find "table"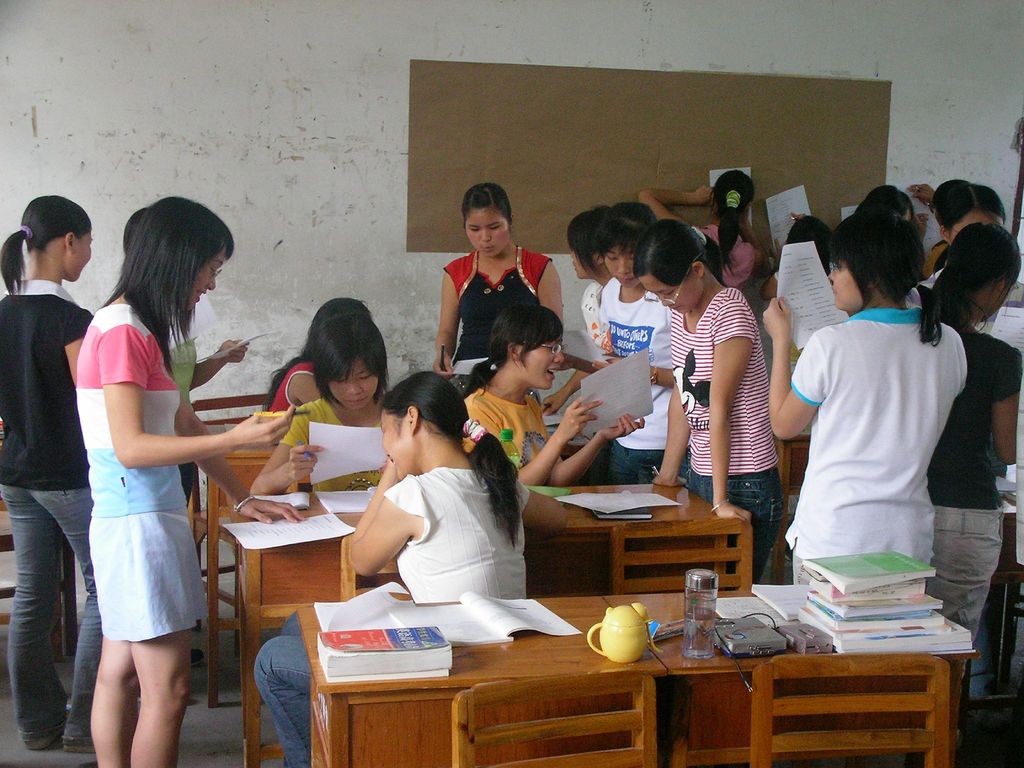
{"left": 241, "top": 479, "right": 746, "bottom": 767}
